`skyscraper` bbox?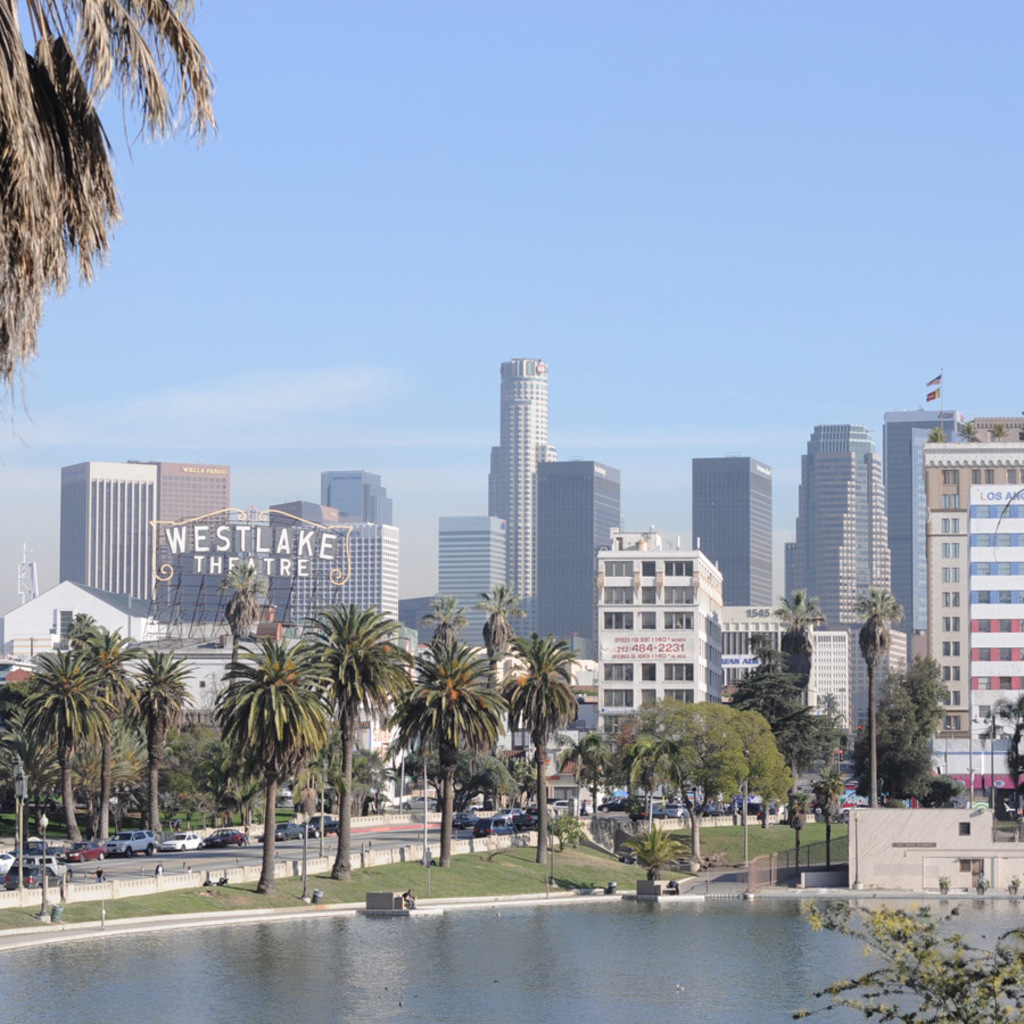
box=[932, 404, 1023, 791]
